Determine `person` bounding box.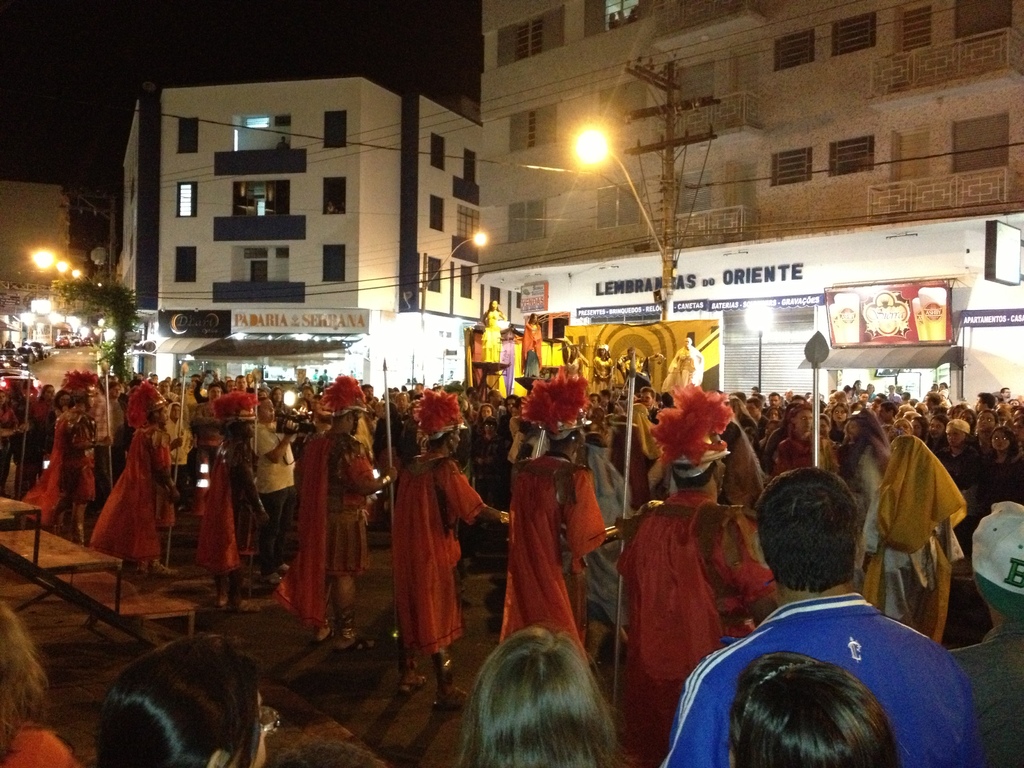
Determined: x1=870 y1=392 x2=889 y2=418.
